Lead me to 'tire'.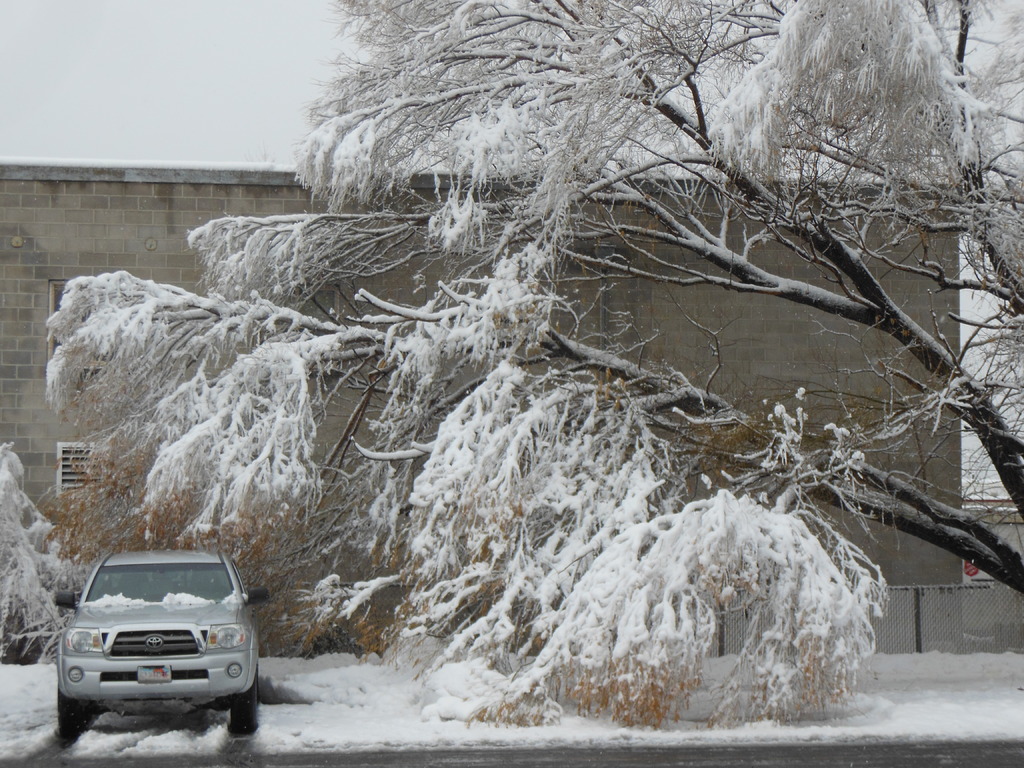
Lead to [left=225, top=673, right=264, bottom=728].
